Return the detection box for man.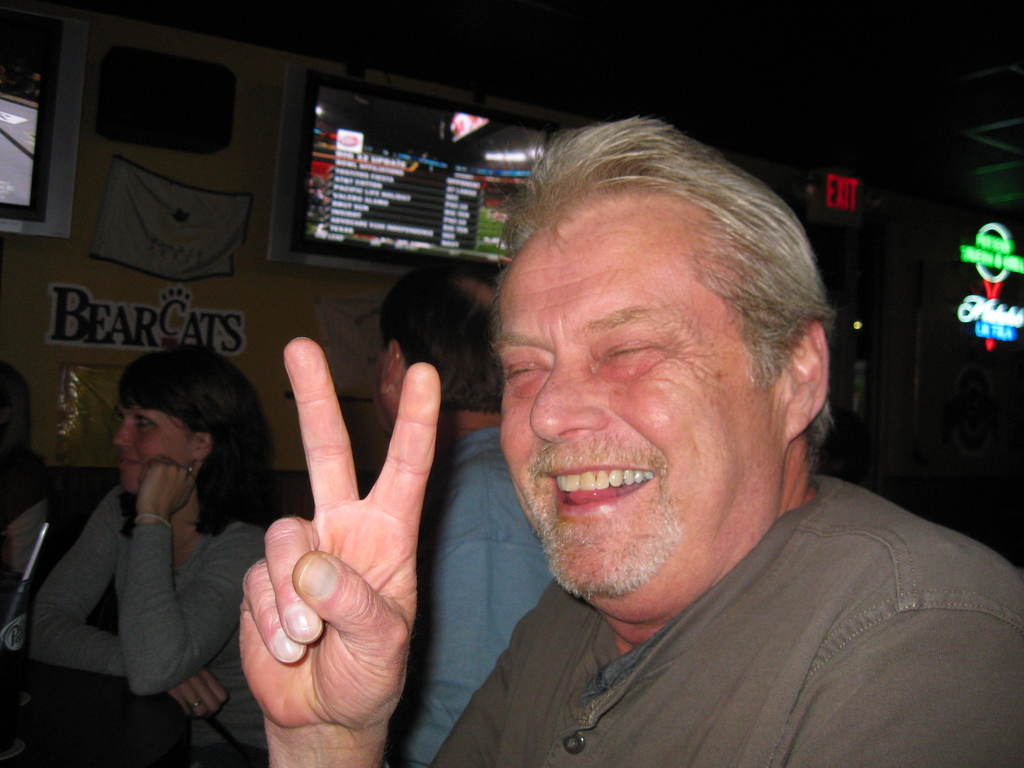
240,114,1023,767.
